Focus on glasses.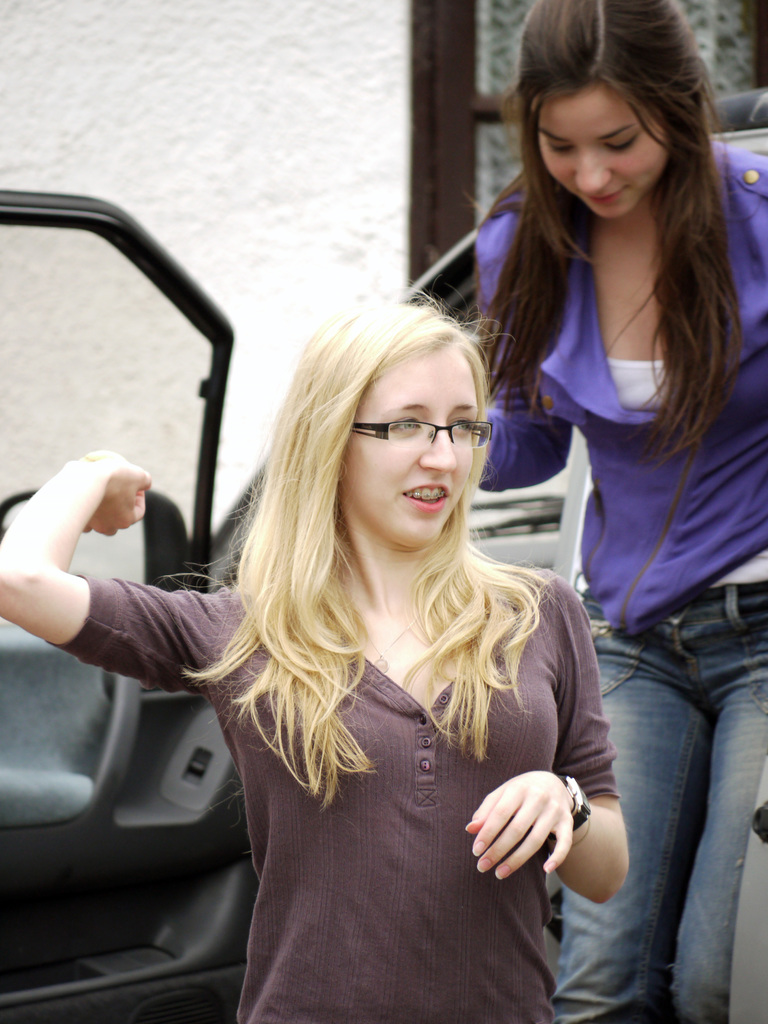
Focused at Rect(342, 412, 487, 452).
